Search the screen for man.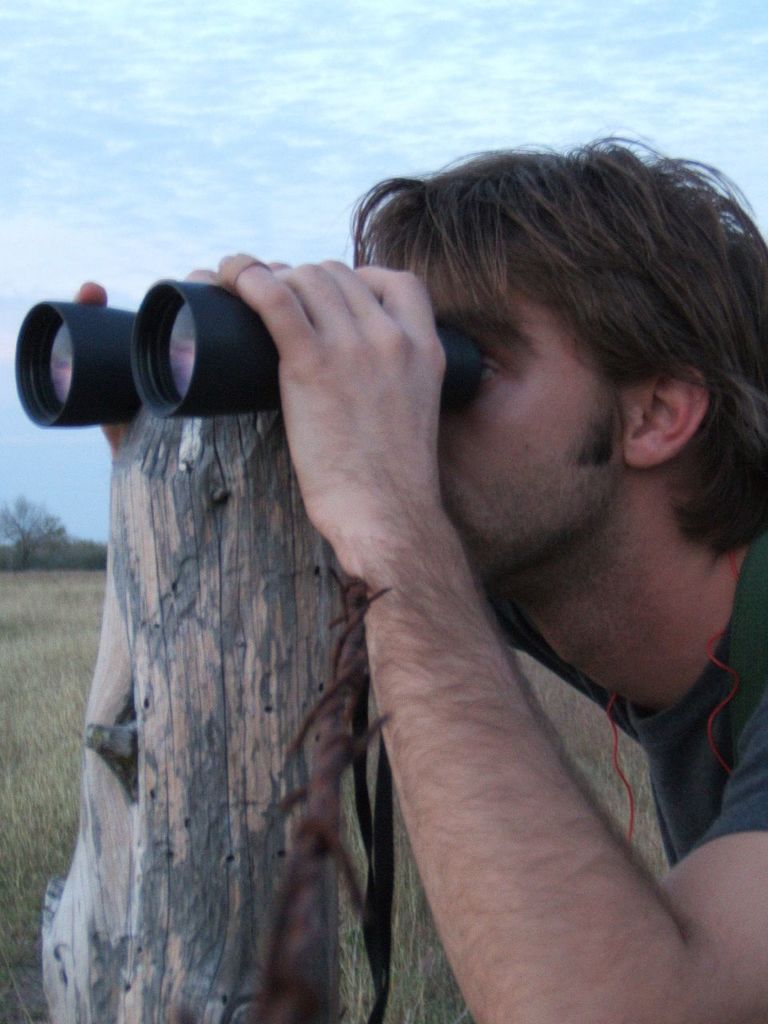
Found at bbox=(65, 114, 767, 950).
